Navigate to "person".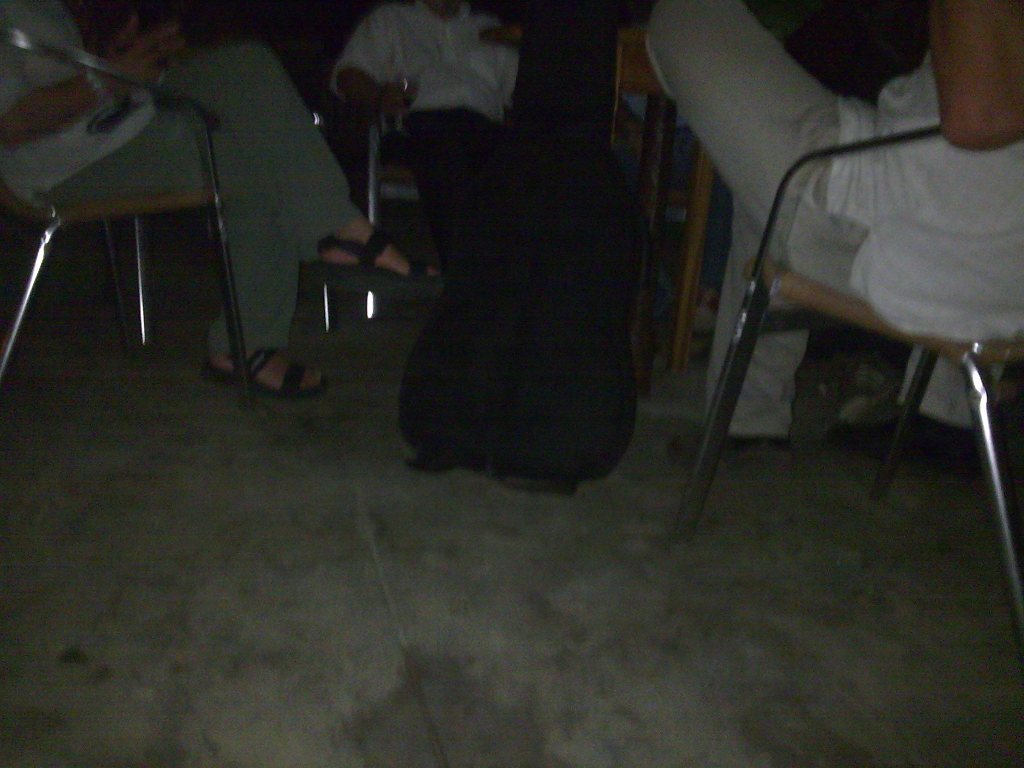
Navigation target: 644,0,1023,464.
